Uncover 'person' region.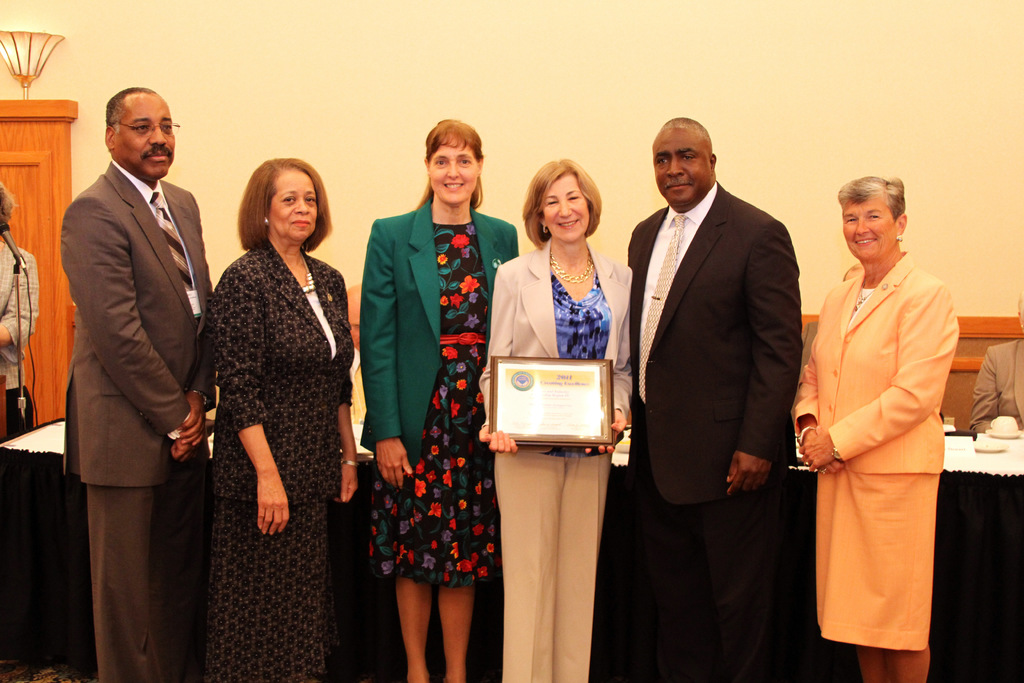
Uncovered: [0, 178, 42, 436].
